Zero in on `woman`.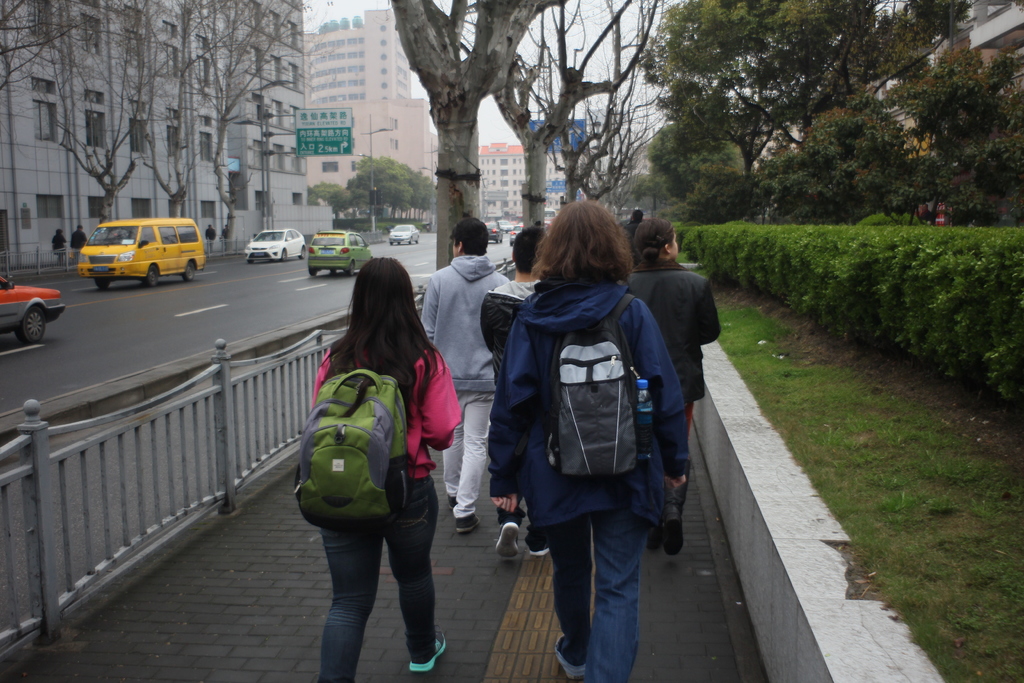
Zeroed in: bbox=[488, 195, 692, 682].
